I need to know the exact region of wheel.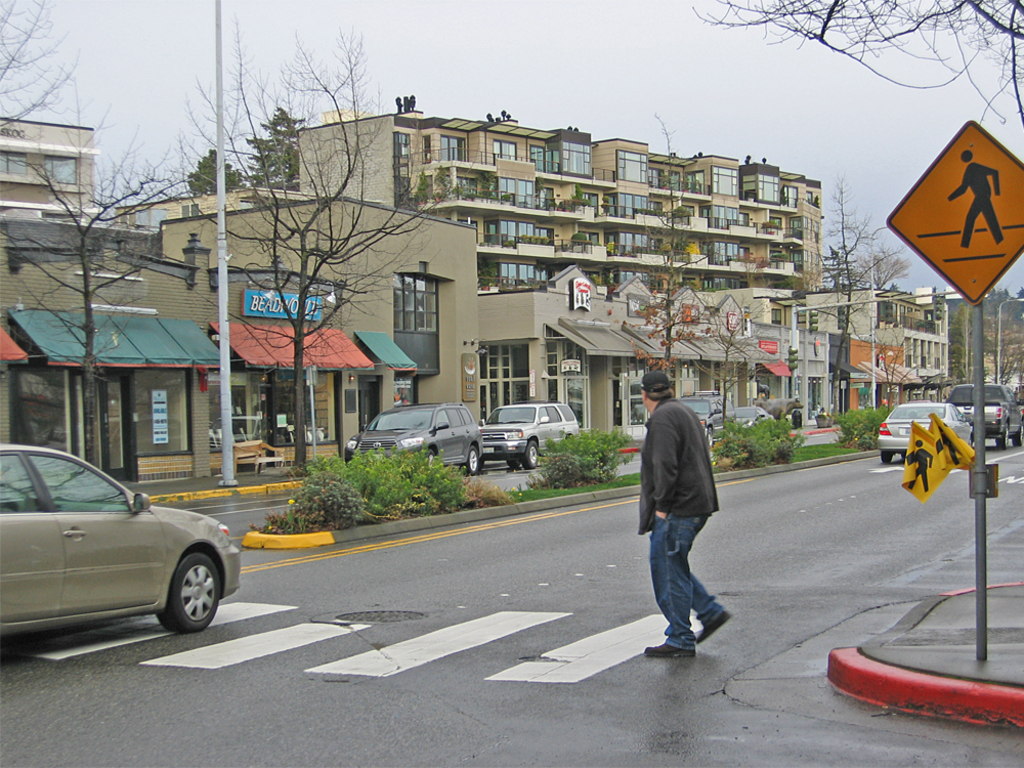
Region: box=[521, 437, 538, 470].
